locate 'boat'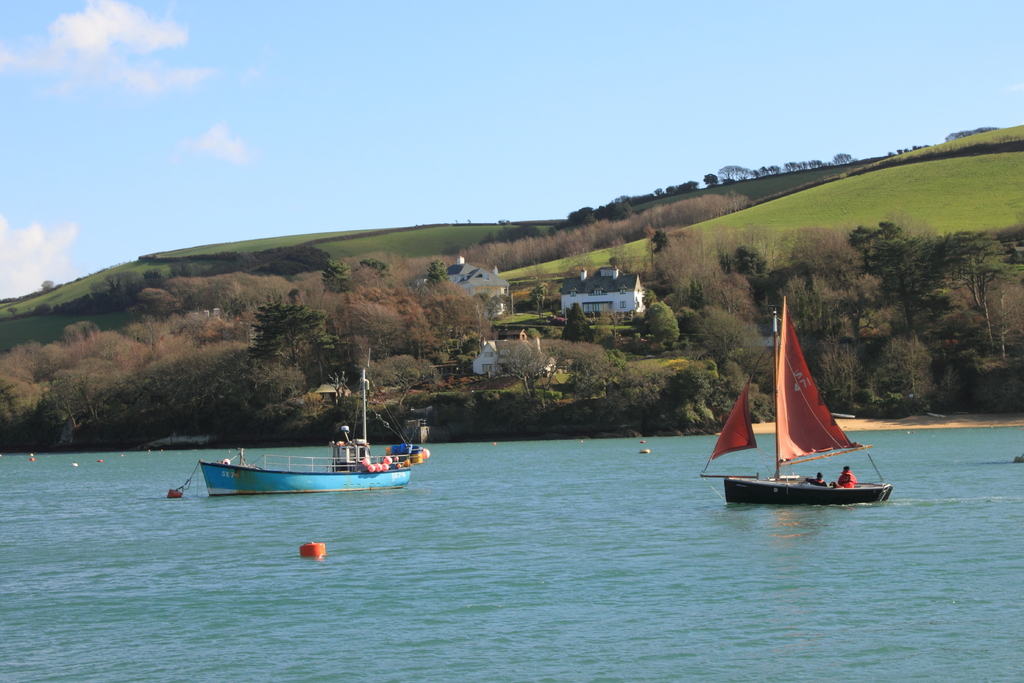
[left=721, top=309, right=906, bottom=516]
